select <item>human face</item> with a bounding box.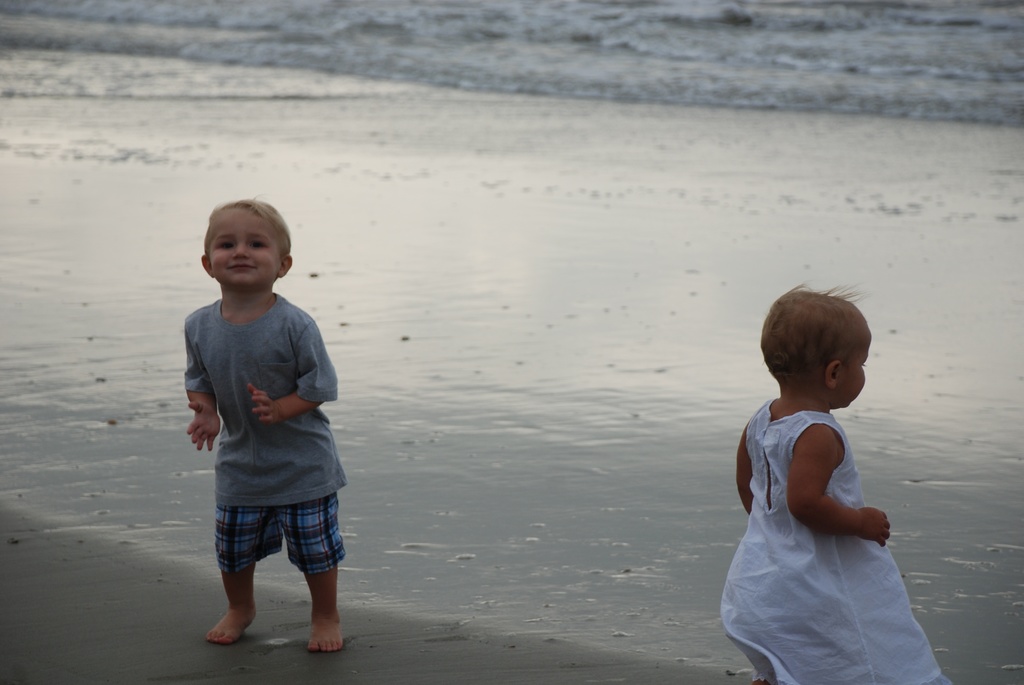
(212, 207, 280, 290).
